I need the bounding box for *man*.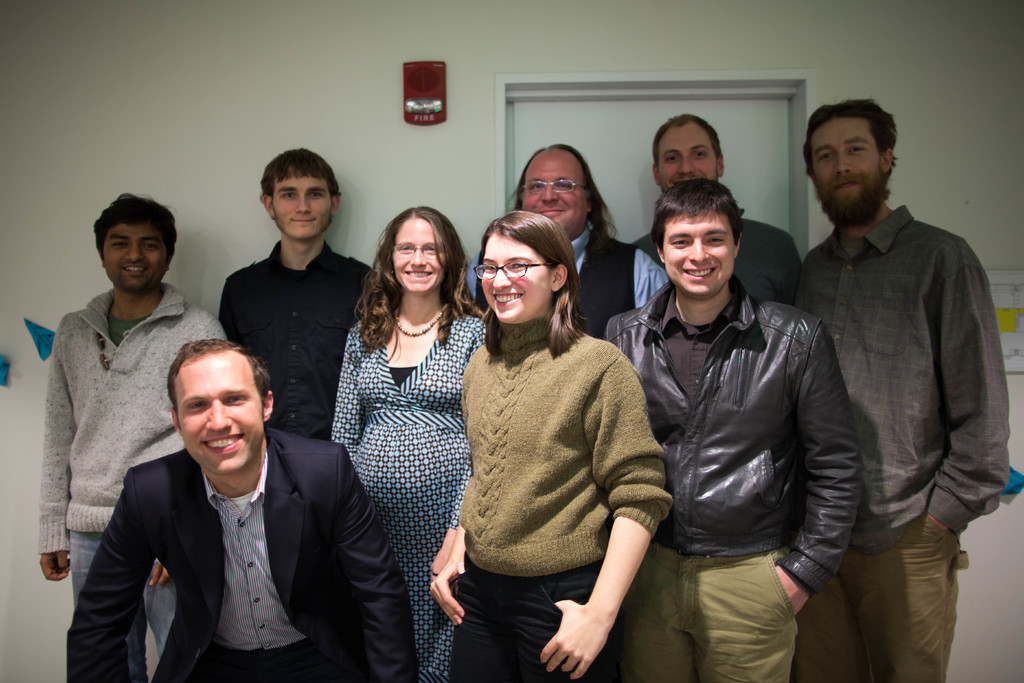
Here it is: bbox=(787, 92, 1007, 646).
